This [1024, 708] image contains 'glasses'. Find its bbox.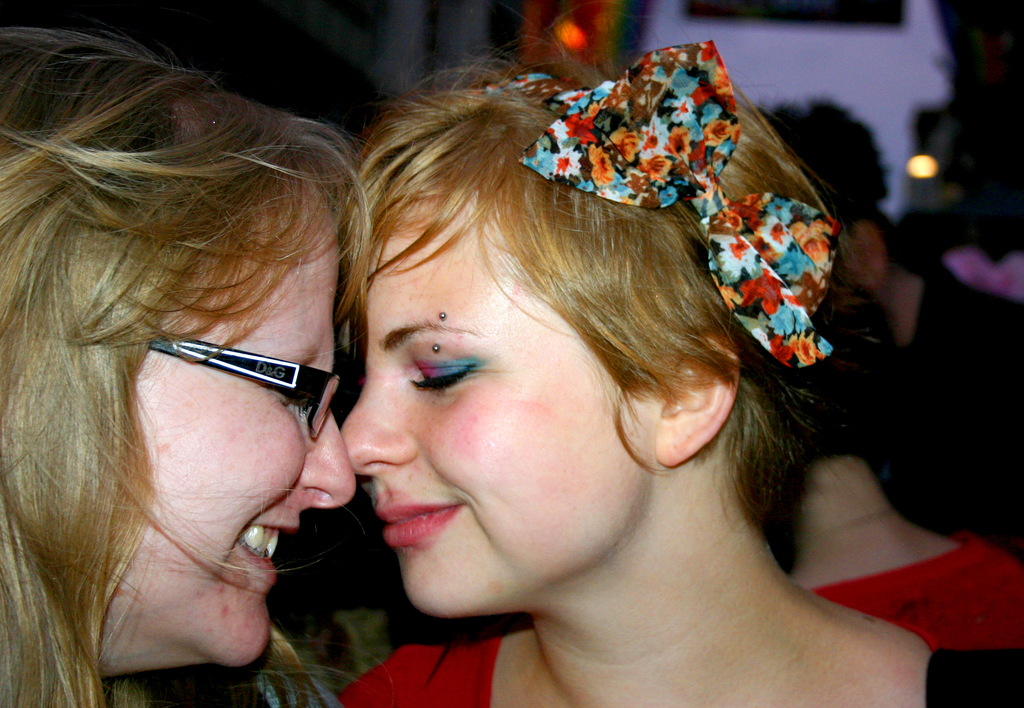
x1=141, y1=332, x2=347, y2=438.
